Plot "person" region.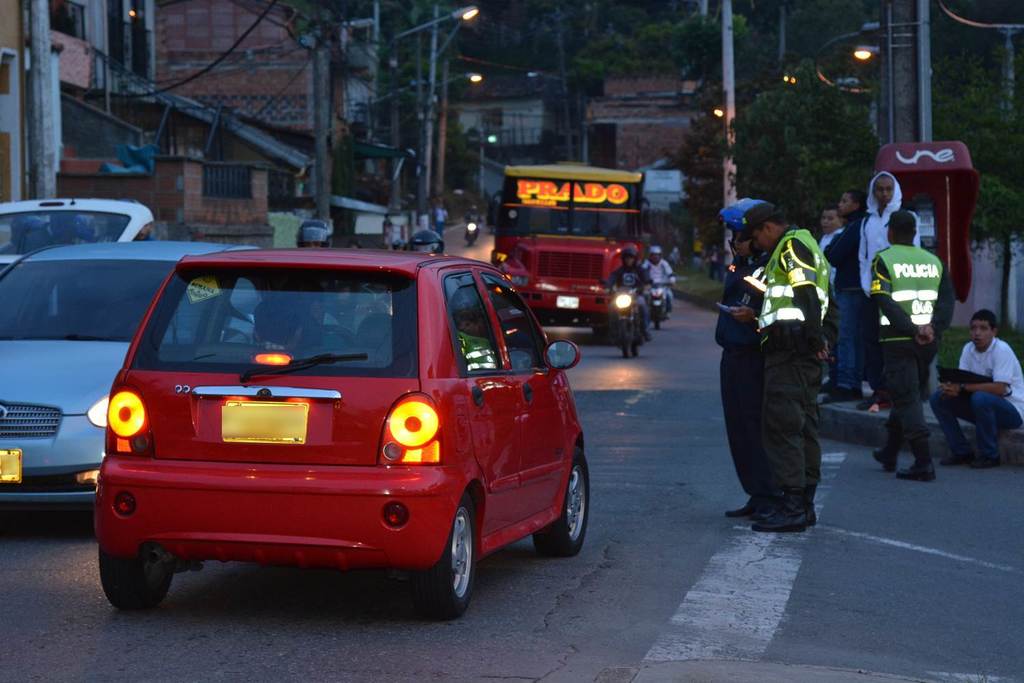
Plotted at pyautogui.locateOnScreen(431, 198, 449, 241).
